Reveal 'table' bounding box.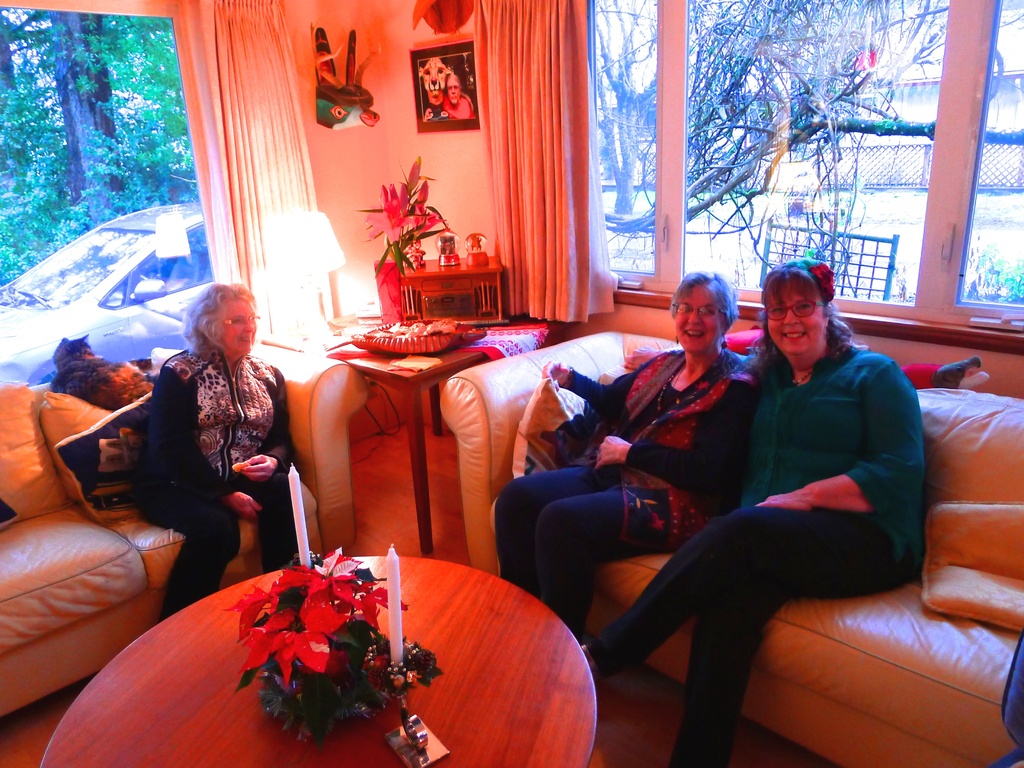
Revealed: [76, 552, 616, 765].
